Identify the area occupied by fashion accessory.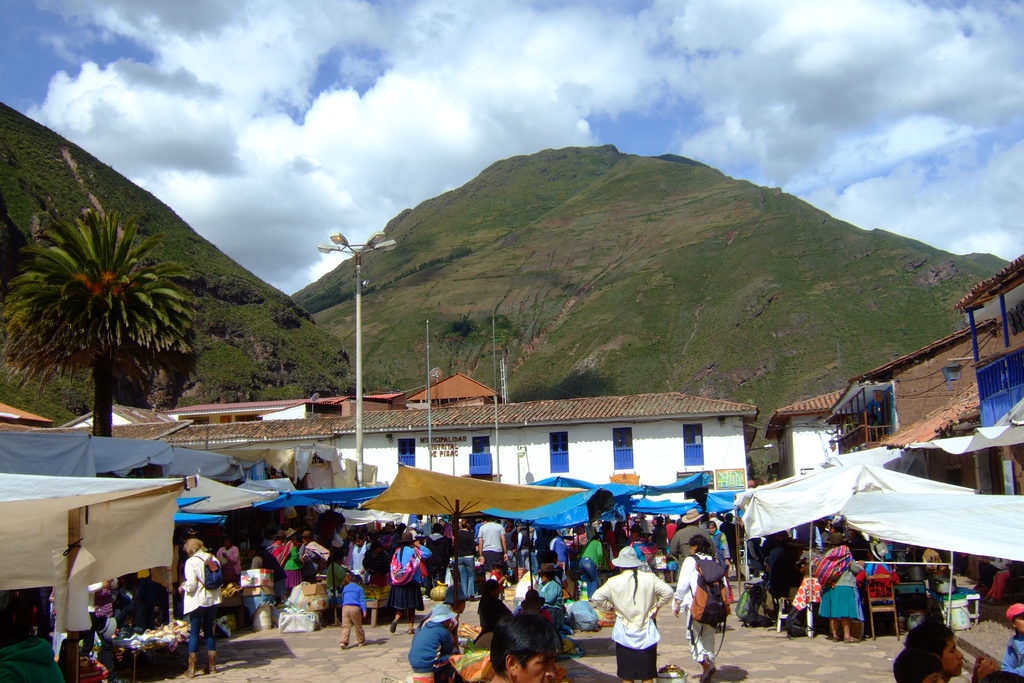
Area: box=[202, 650, 217, 675].
